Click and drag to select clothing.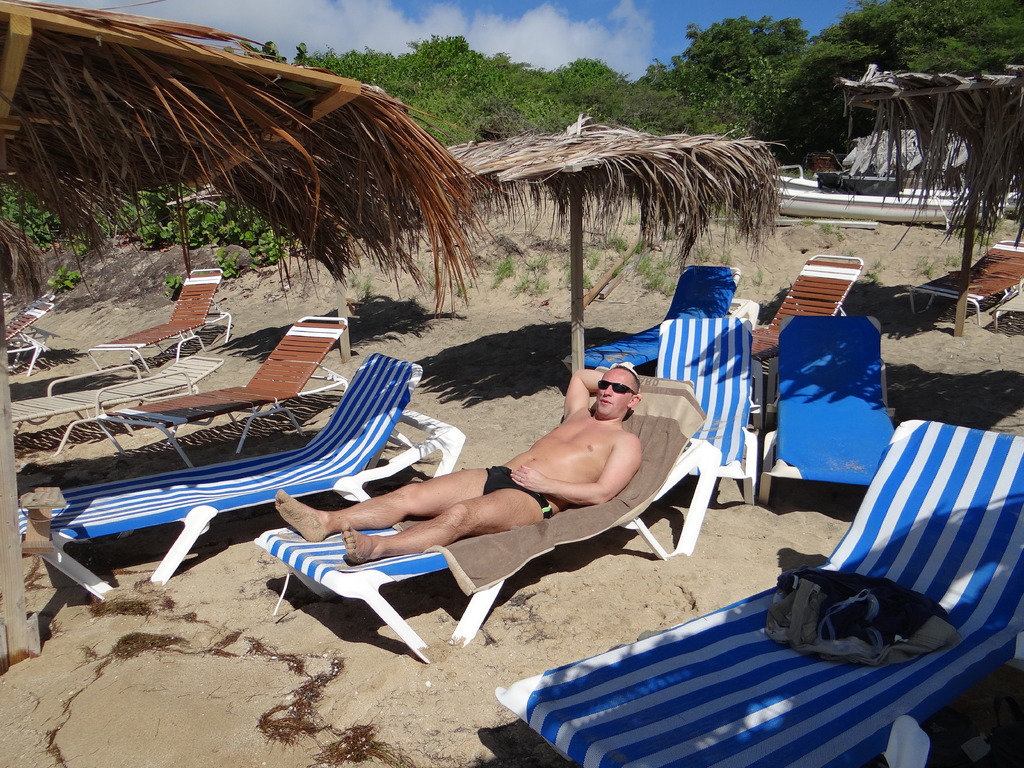
Selection: box=[484, 460, 546, 527].
